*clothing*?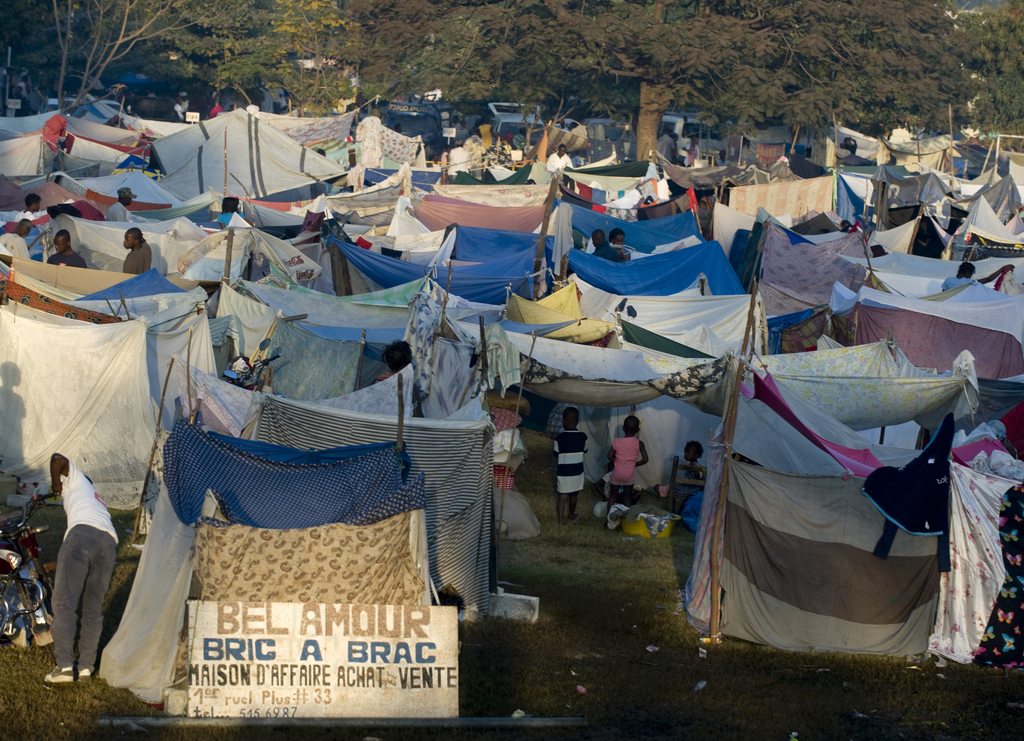
BBox(0, 231, 30, 260)
